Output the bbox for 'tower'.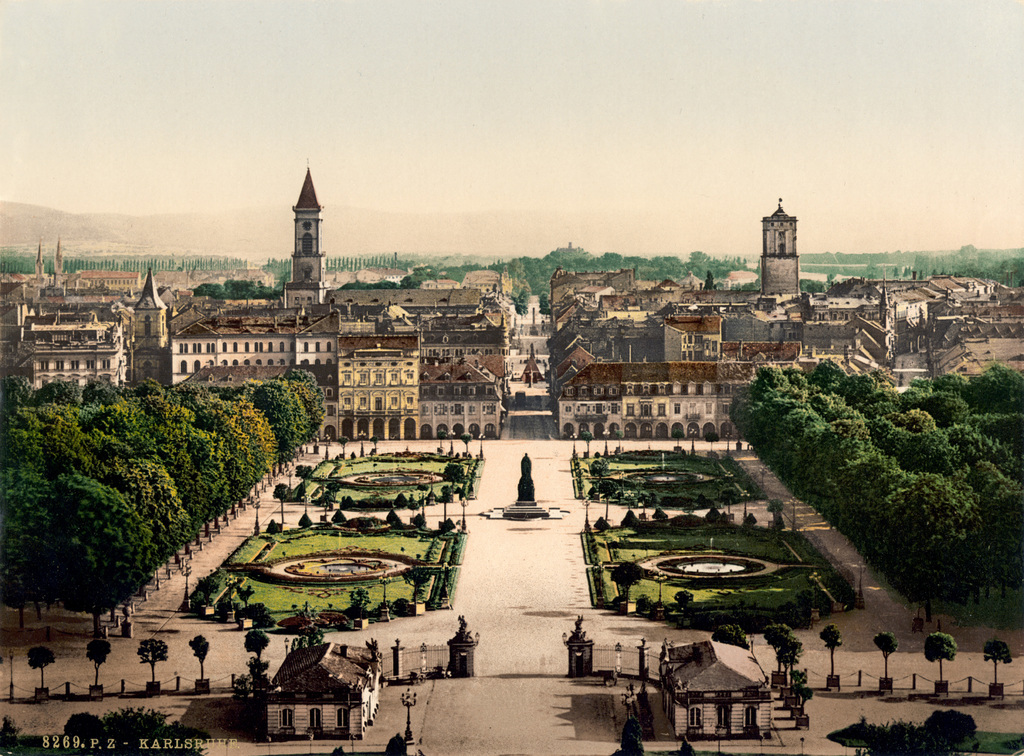
(130, 272, 168, 382).
